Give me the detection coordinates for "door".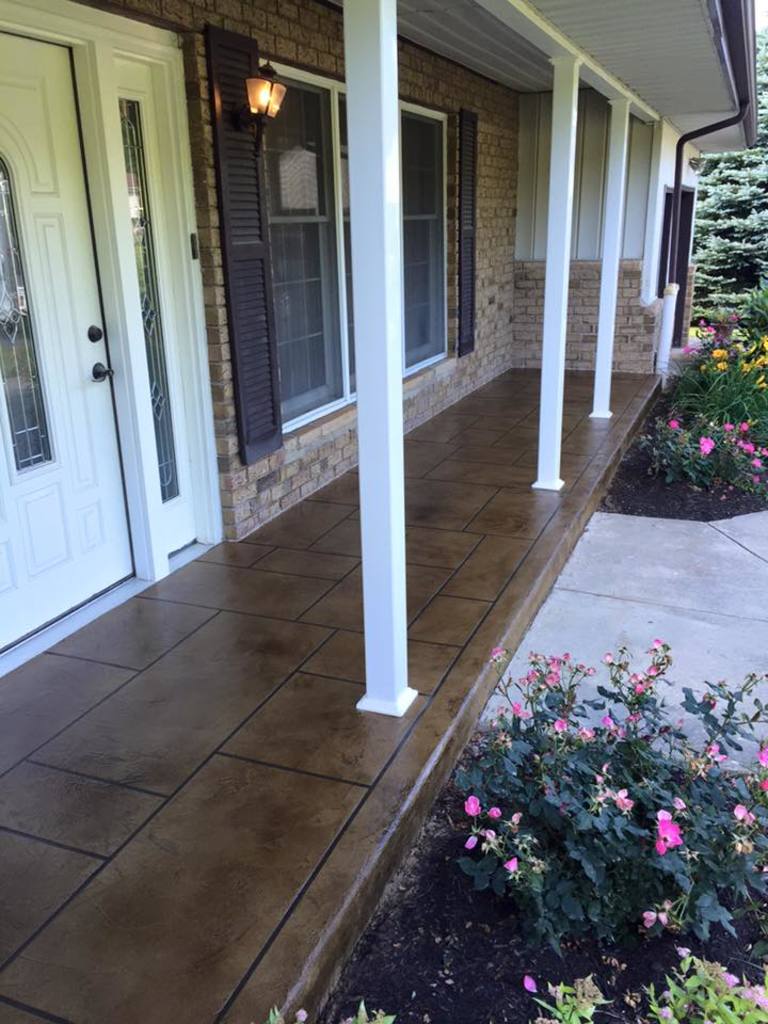
0, 22, 126, 642.
